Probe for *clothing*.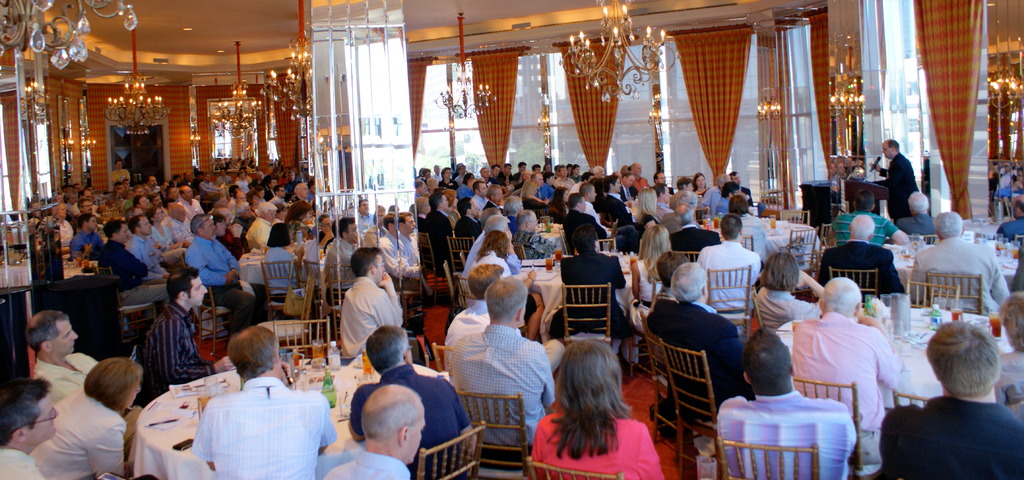
Probe result: box=[473, 250, 516, 289].
